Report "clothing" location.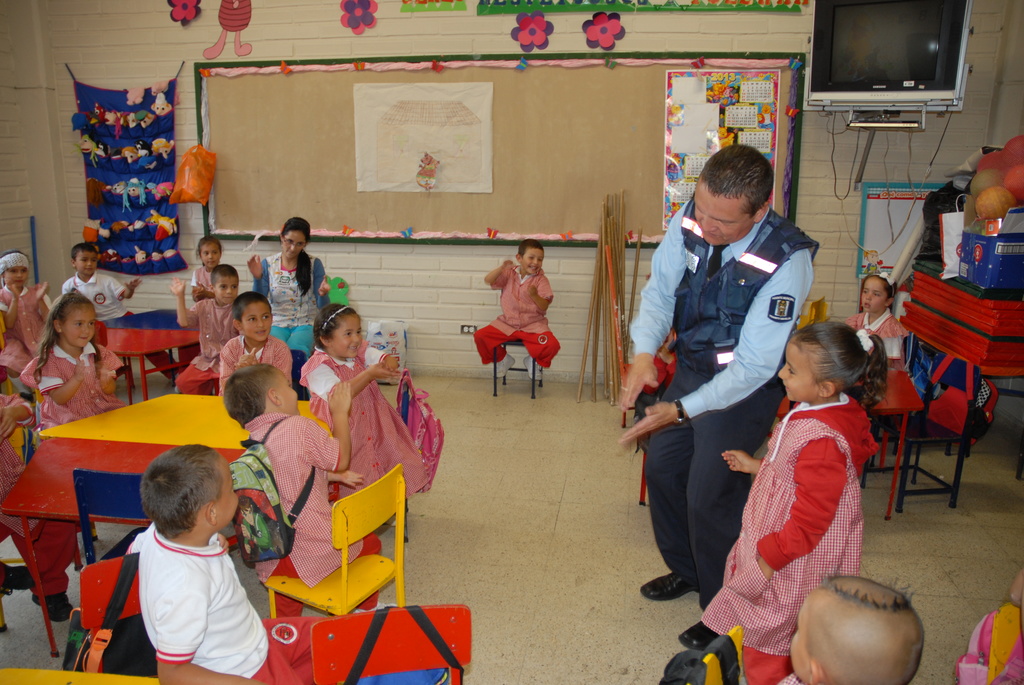
Report: 13:342:140:436.
